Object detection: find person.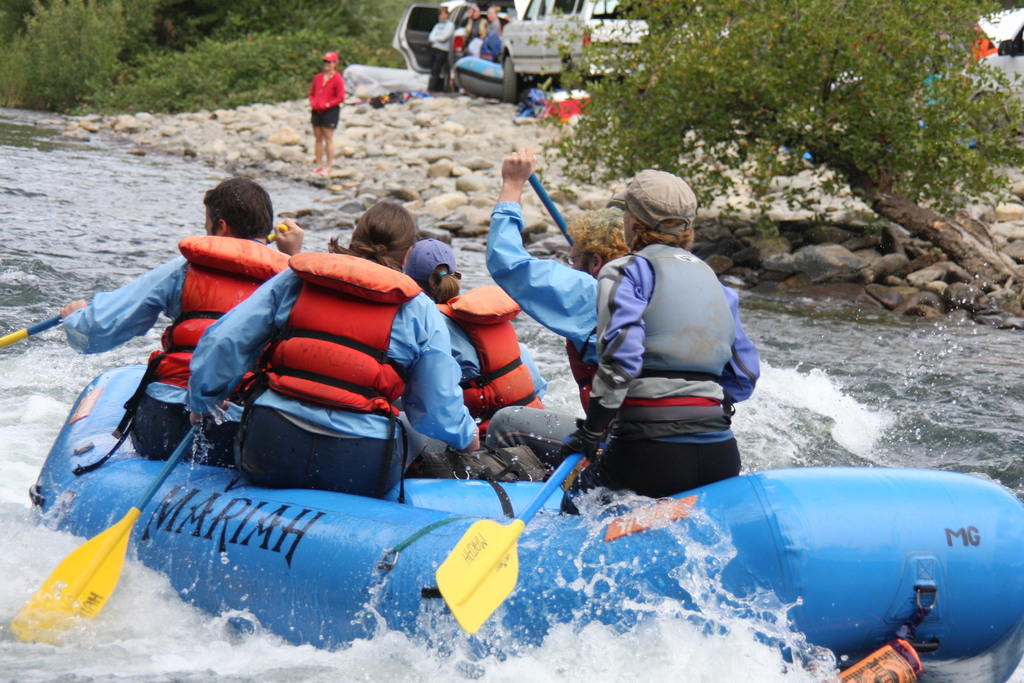
x1=426, y1=5, x2=456, y2=90.
